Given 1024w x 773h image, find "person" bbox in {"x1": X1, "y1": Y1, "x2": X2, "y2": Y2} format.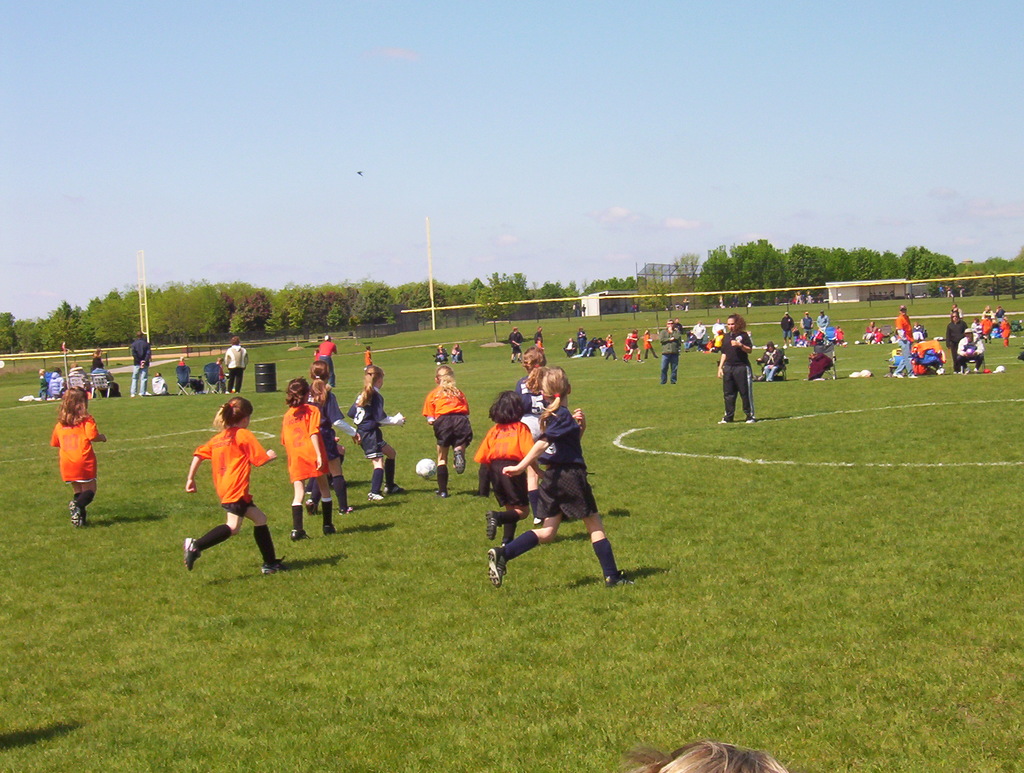
{"x1": 205, "y1": 357, "x2": 222, "y2": 395}.
